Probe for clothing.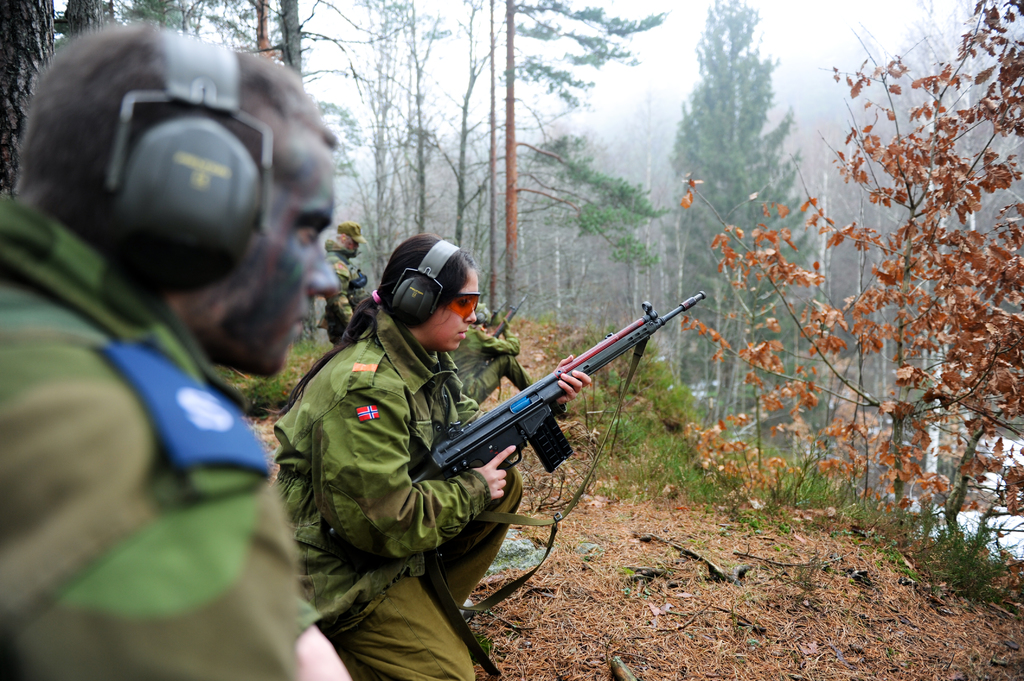
Probe result: (left=444, top=321, right=536, bottom=413).
